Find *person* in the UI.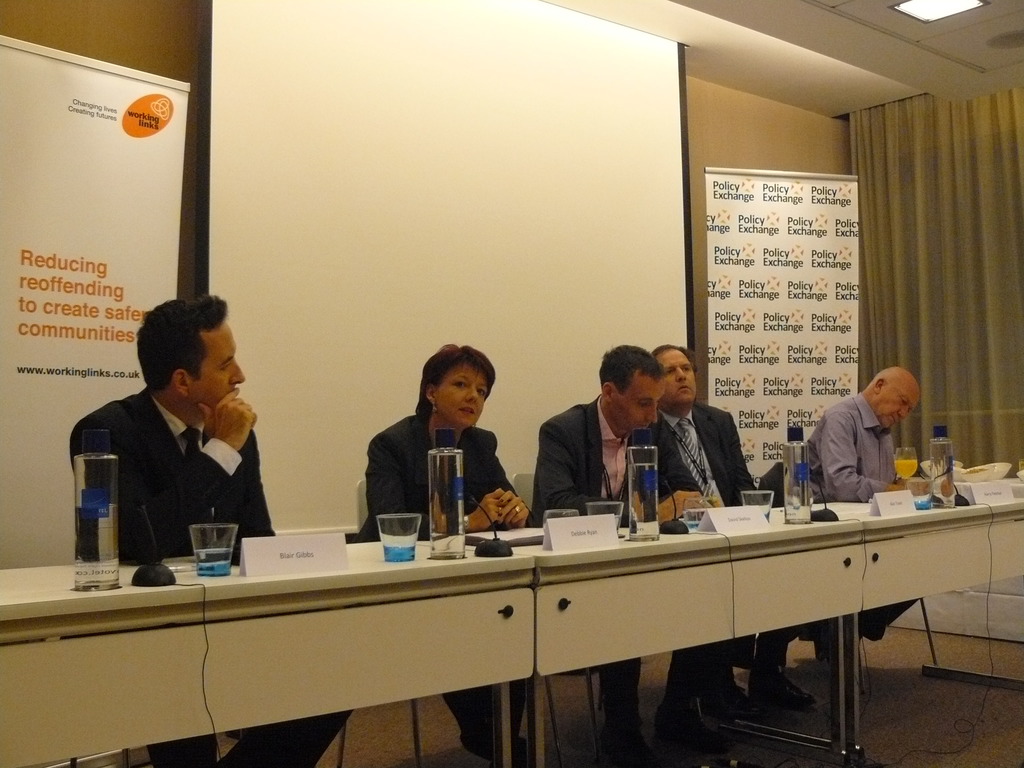
UI element at select_region(363, 342, 554, 762).
